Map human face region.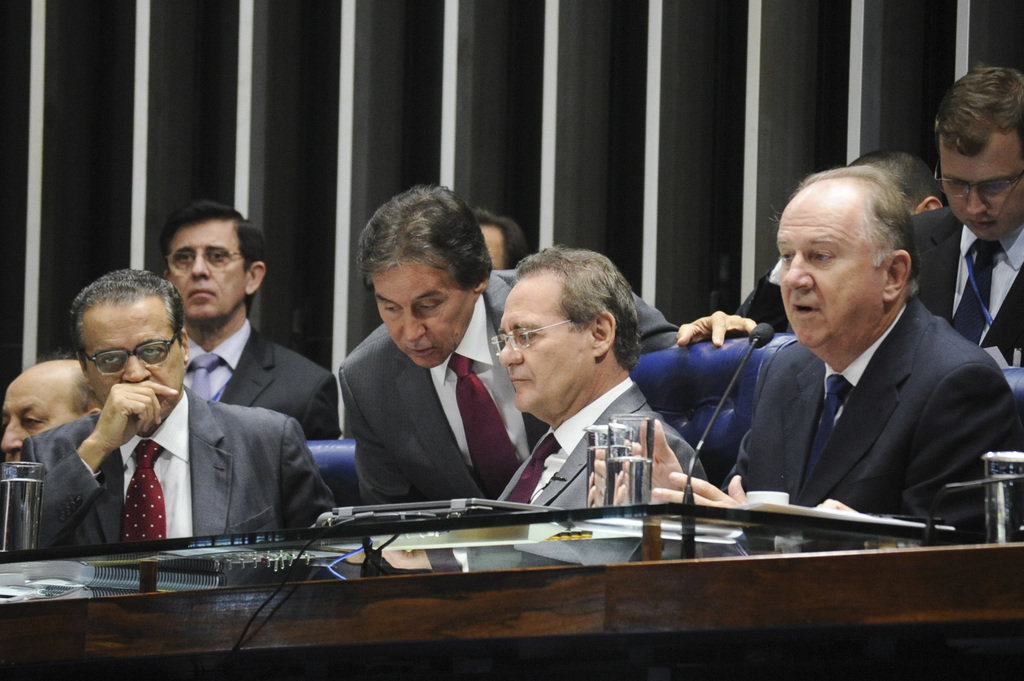
Mapped to pyautogui.locateOnScreen(776, 189, 884, 348).
